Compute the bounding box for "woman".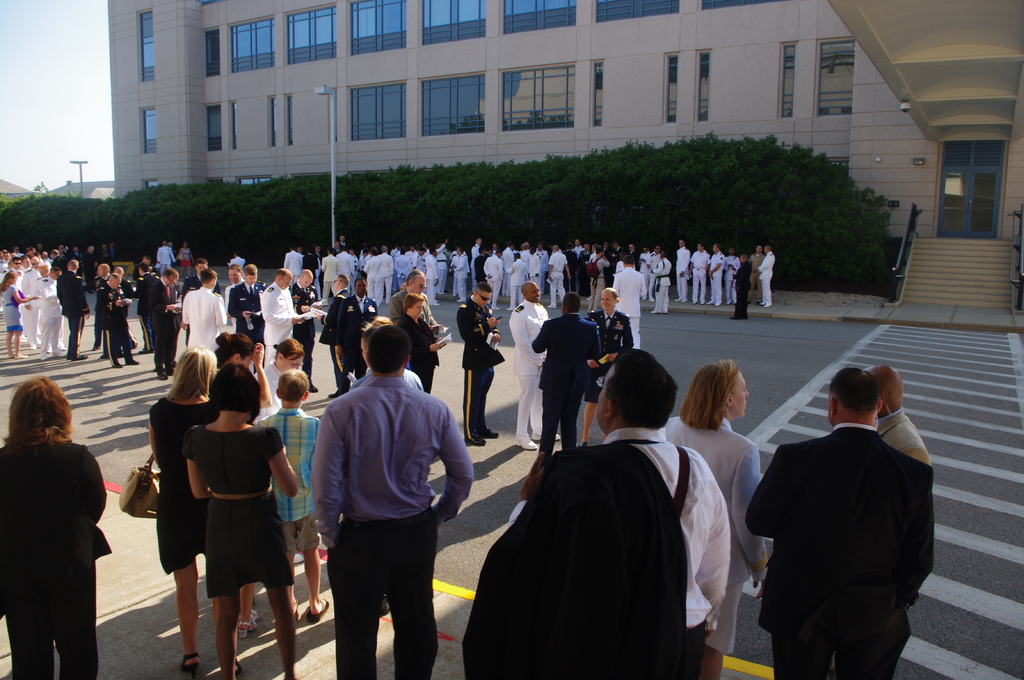
box=[660, 362, 774, 679].
